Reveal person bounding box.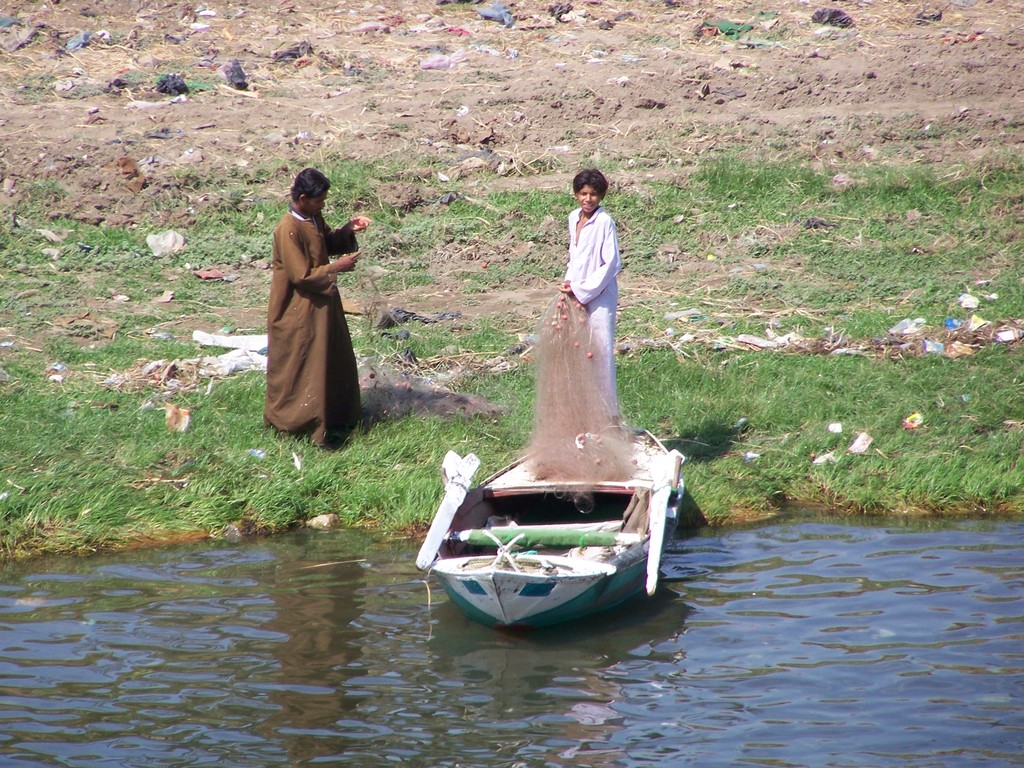
Revealed: Rect(555, 171, 622, 429).
